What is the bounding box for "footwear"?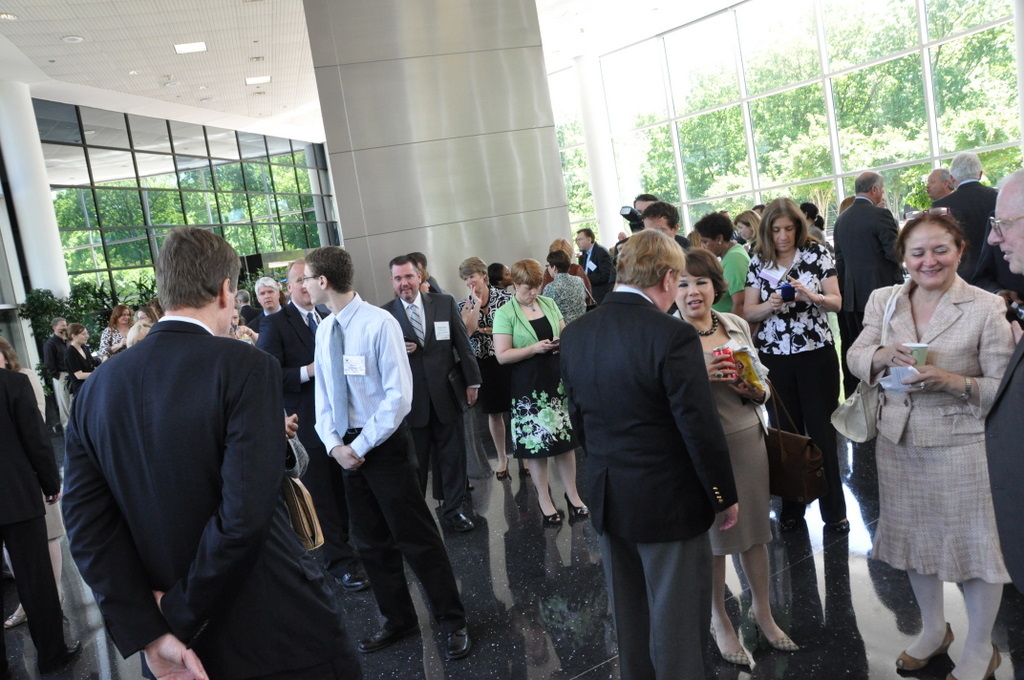
(x1=539, y1=488, x2=560, y2=522).
